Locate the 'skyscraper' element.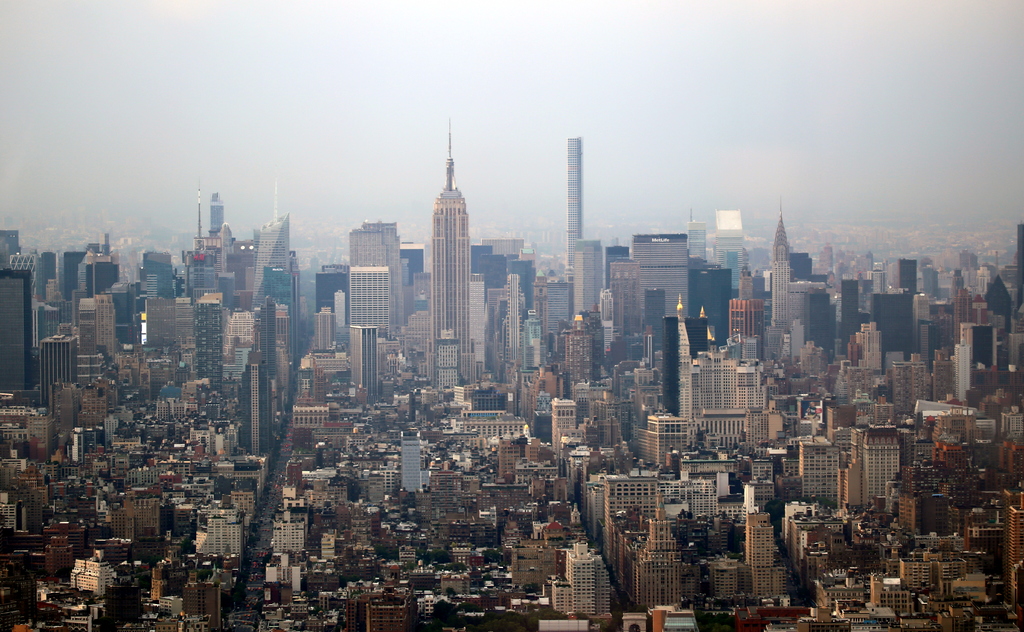
Element bbox: 346:265:399:356.
